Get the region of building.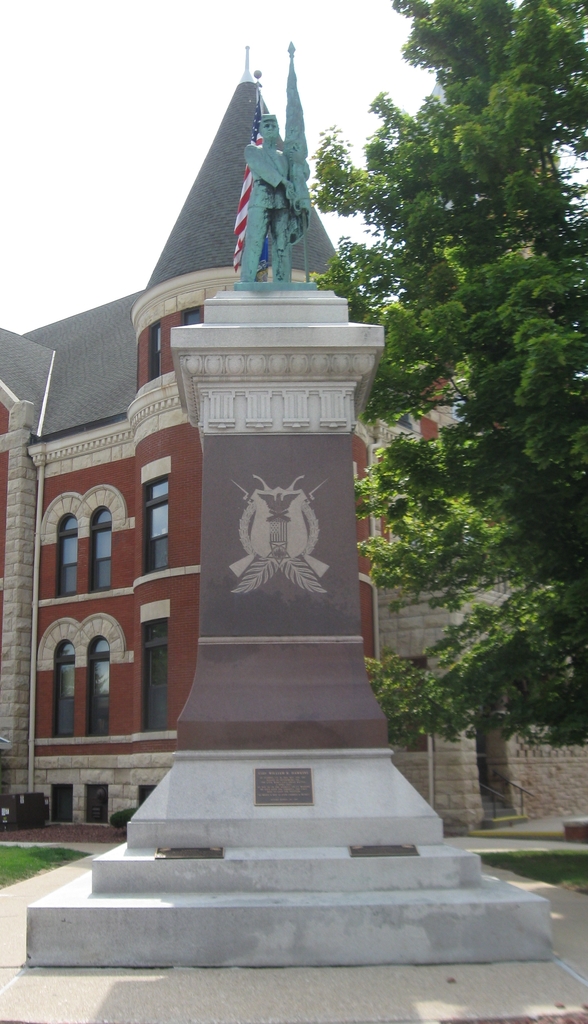
(left=0, top=42, right=587, bottom=833).
